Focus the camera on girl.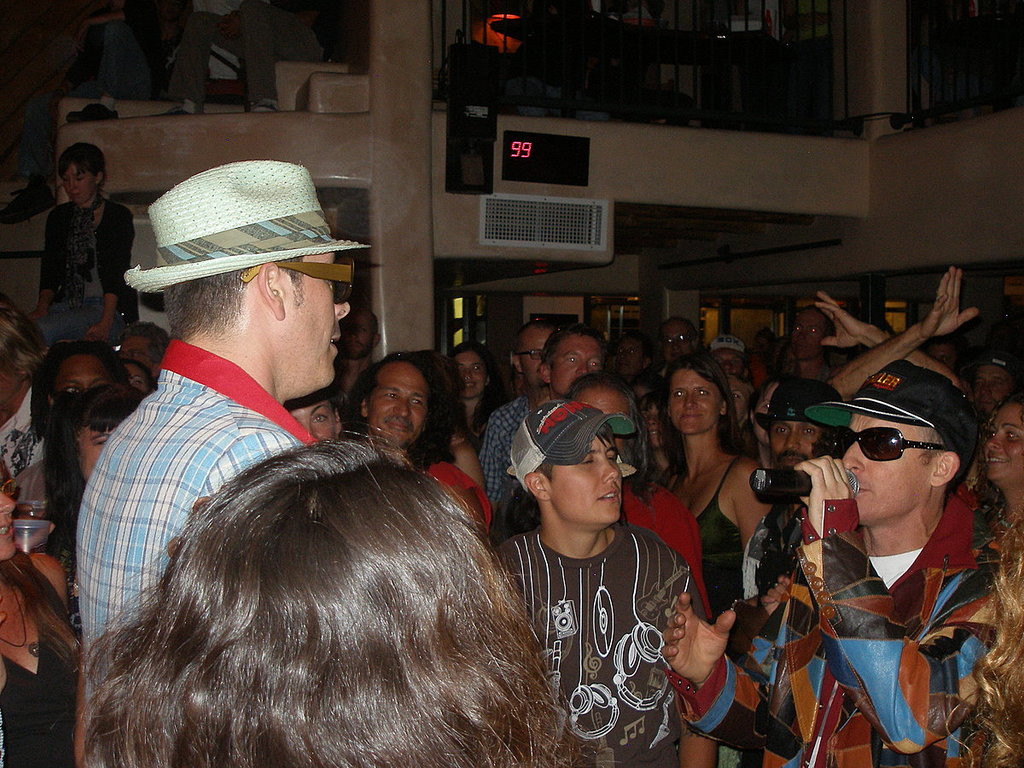
Focus region: [656,349,777,618].
